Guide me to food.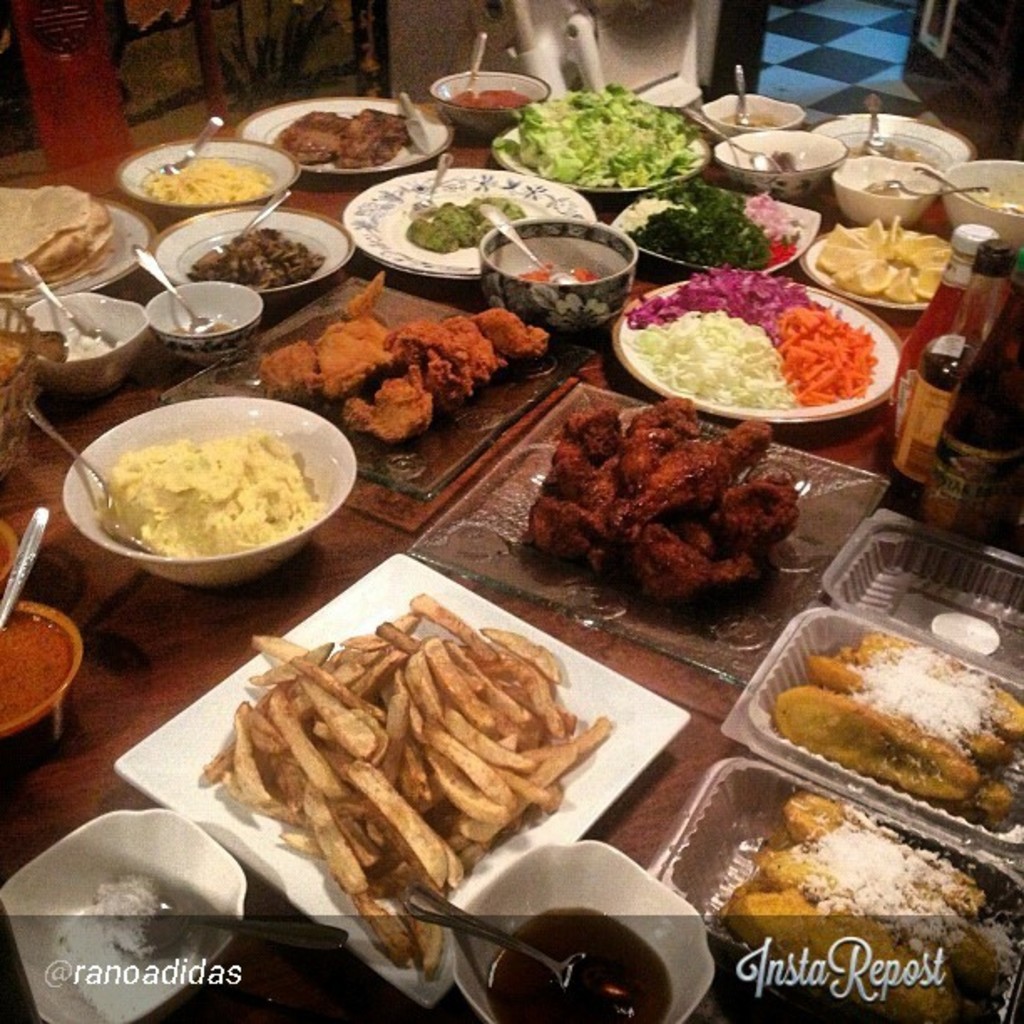
Guidance: locate(490, 84, 703, 189).
